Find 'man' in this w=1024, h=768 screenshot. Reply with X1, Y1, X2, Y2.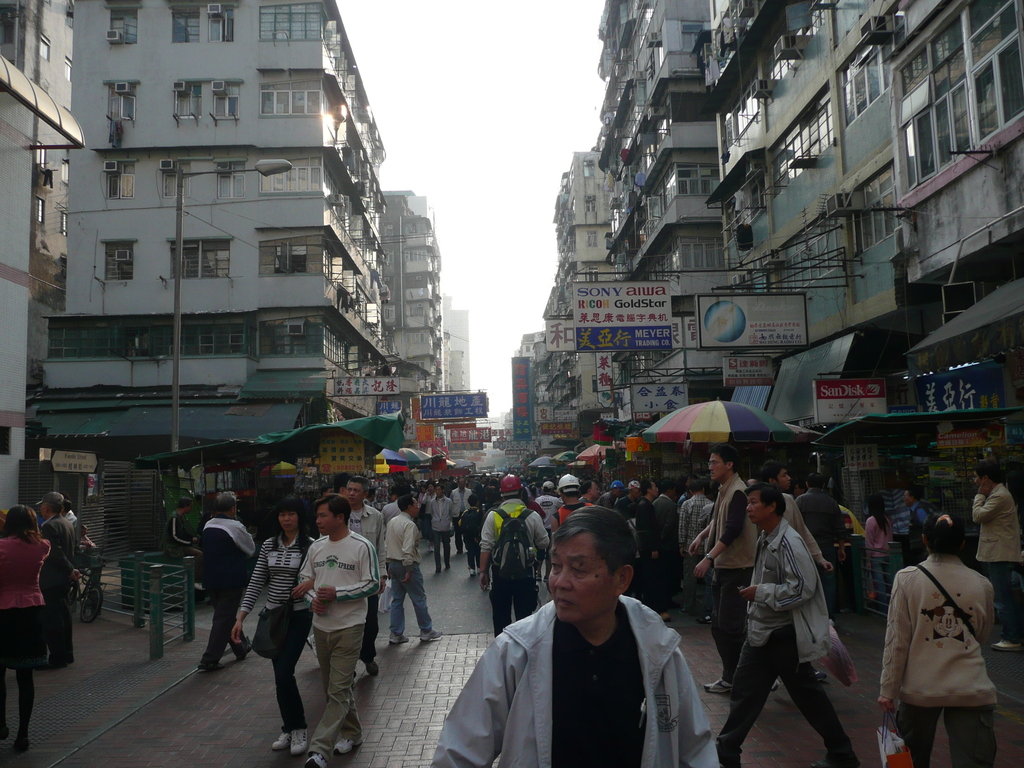
900, 486, 941, 567.
